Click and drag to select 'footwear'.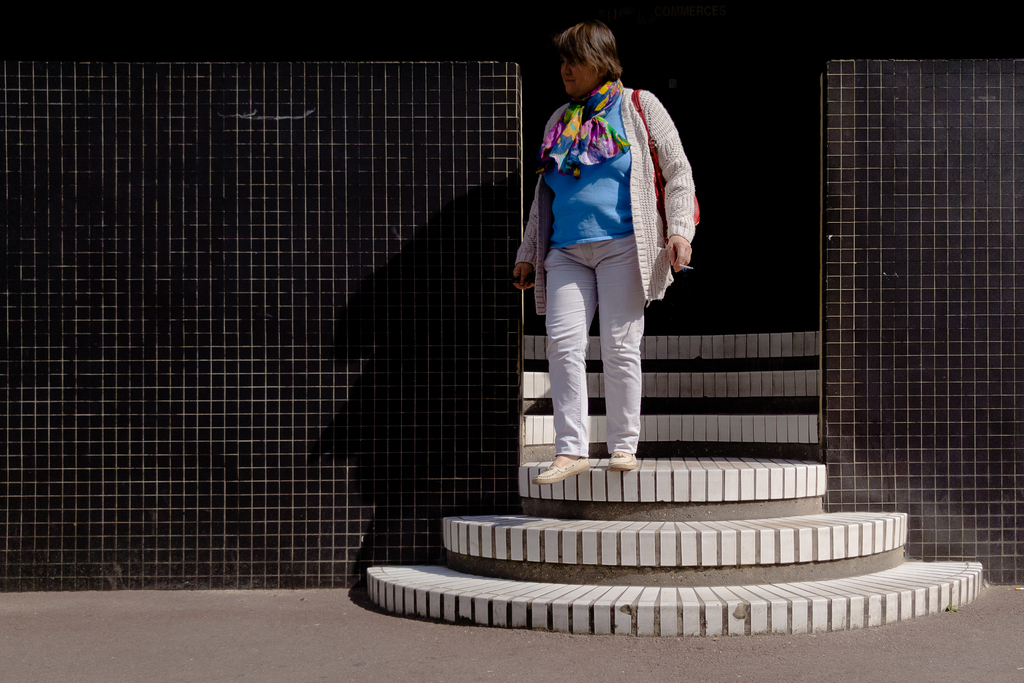
Selection: l=533, t=456, r=591, b=484.
